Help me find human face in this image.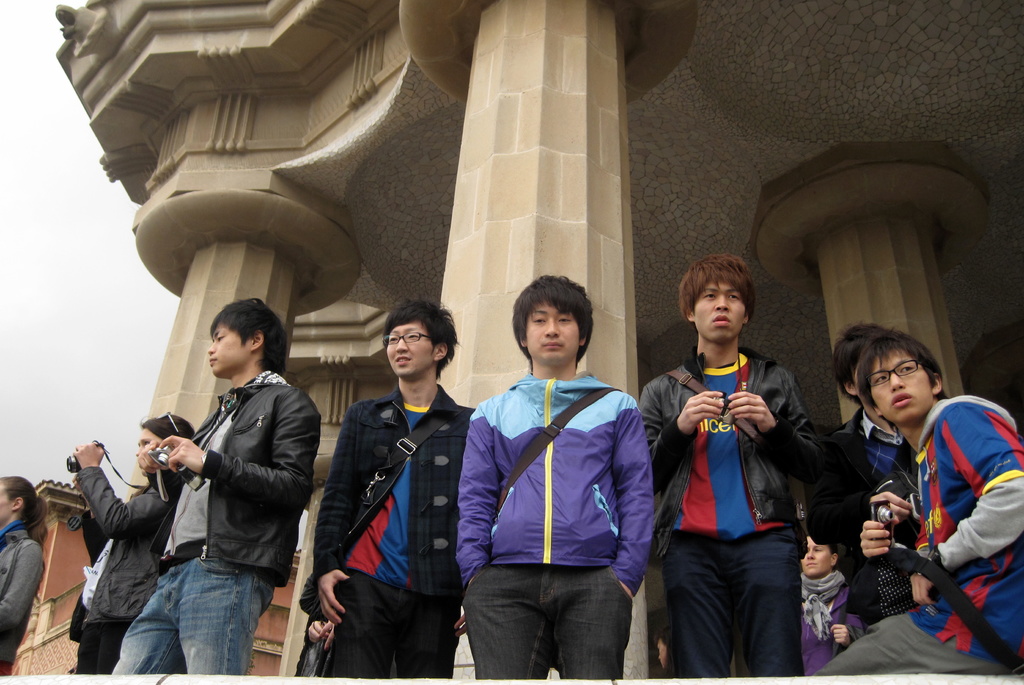
Found it: <region>207, 325, 252, 376</region>.
